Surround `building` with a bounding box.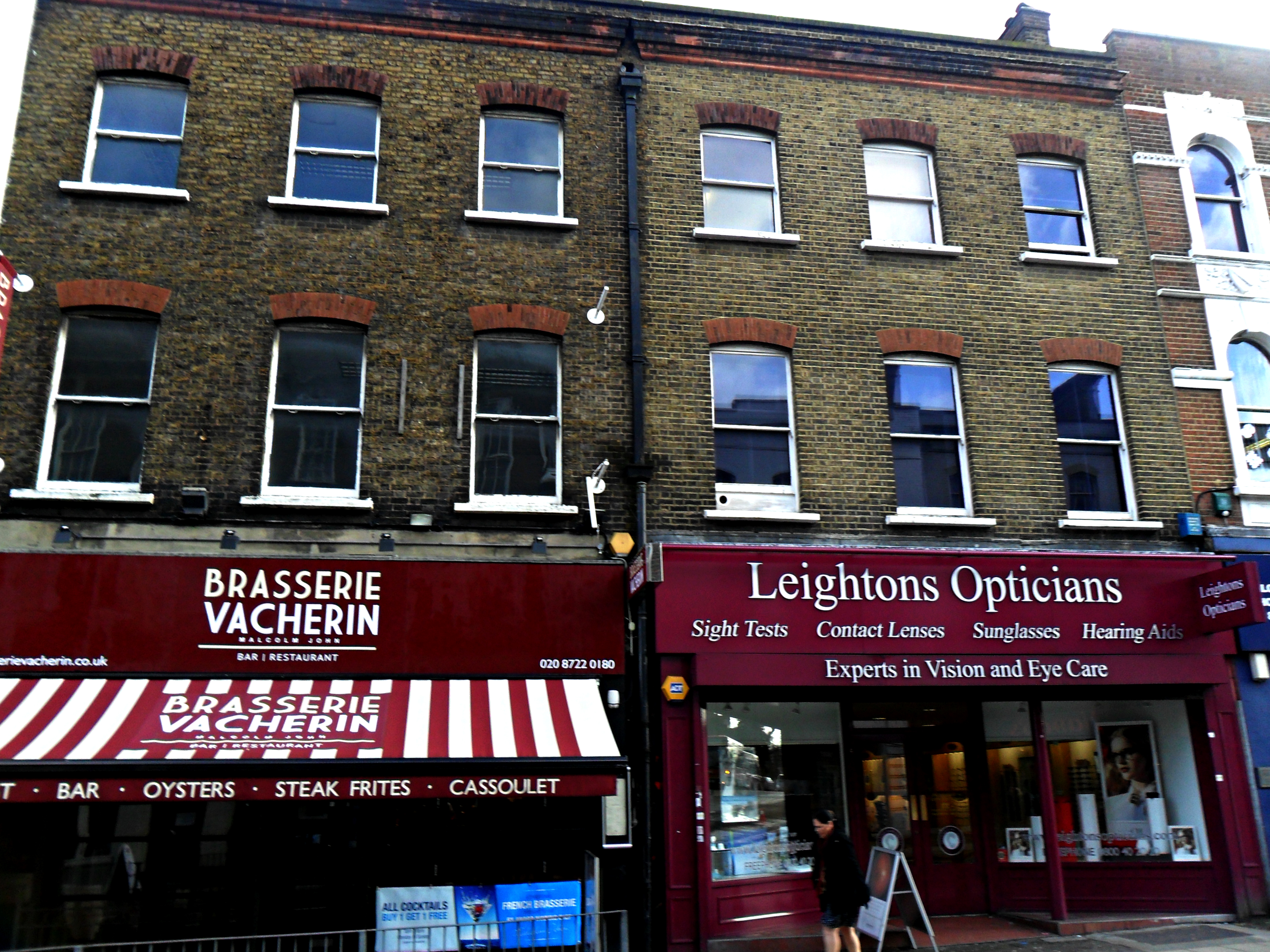
<bbox>358, 10, 414, 280</bbox>.
